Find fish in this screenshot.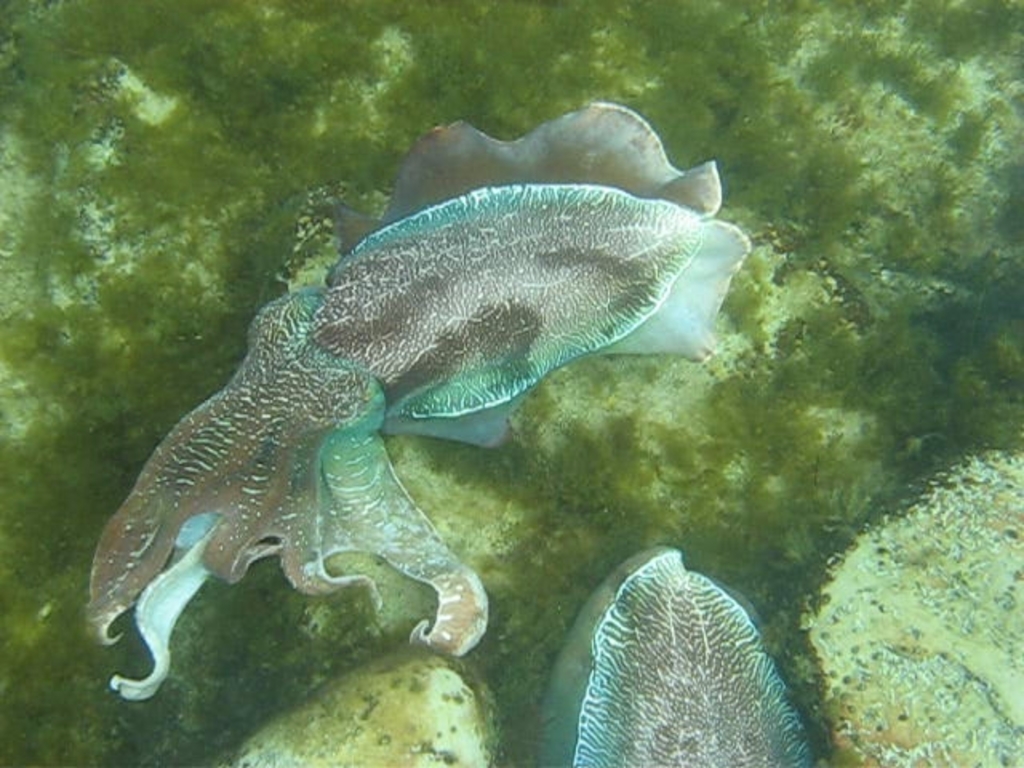
The bounding box for fish is bbox=[107, 120, 736, 714].
